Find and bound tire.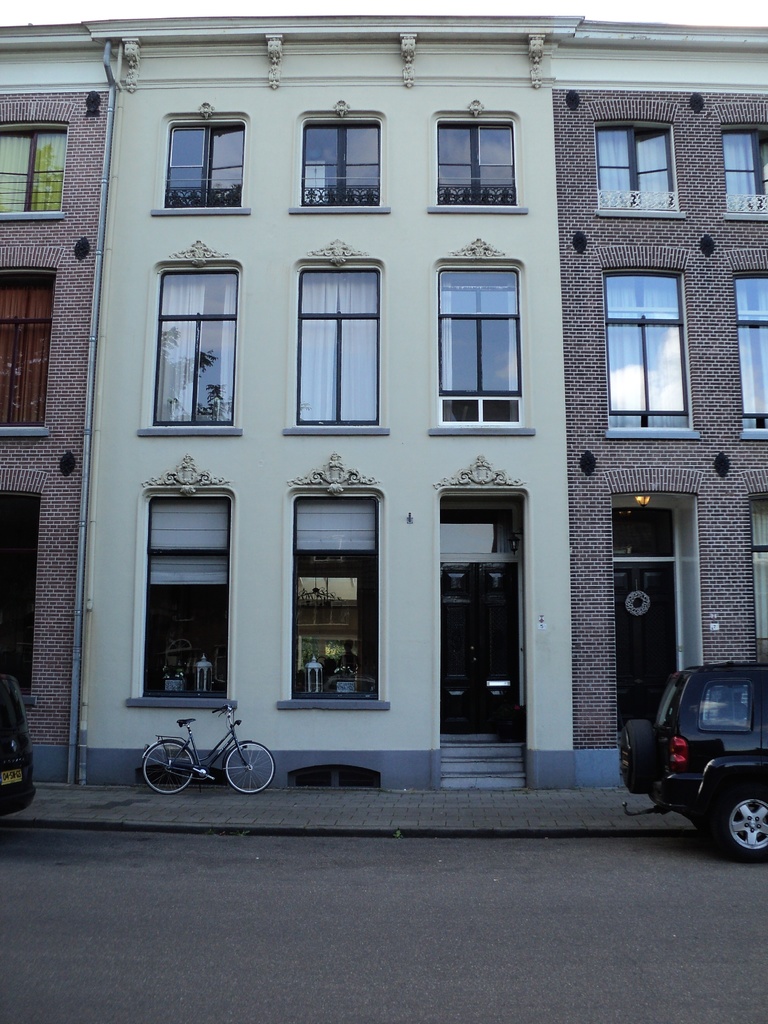
Bound: 712/782/767/861.
